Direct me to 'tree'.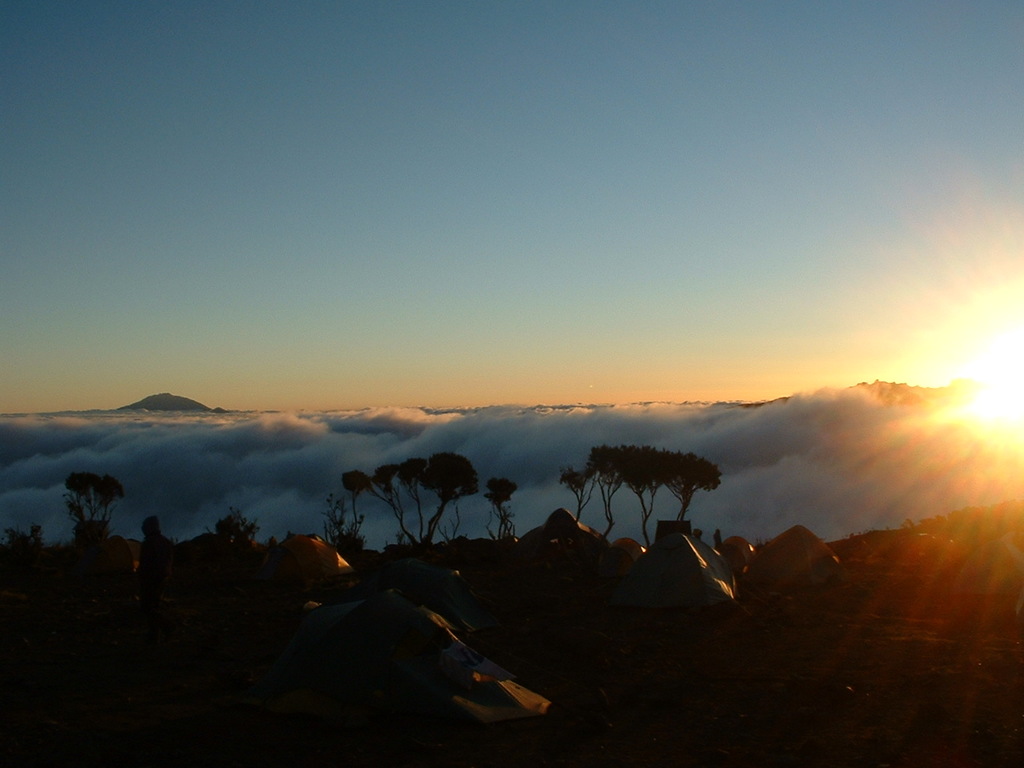
Direction: <bbox>345, 447, 477, 543</bbox>.
